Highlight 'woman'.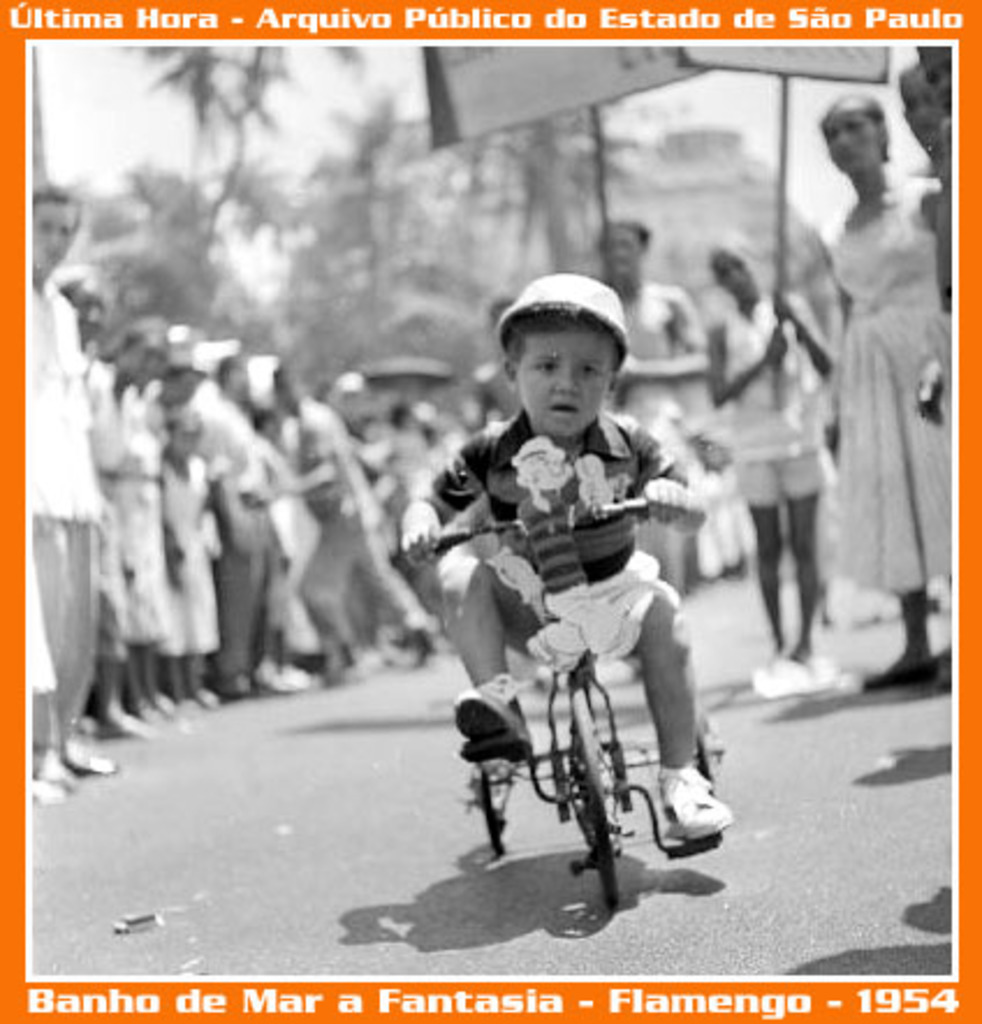
Highlighted region: Rect(584, 213, 699, 679).
